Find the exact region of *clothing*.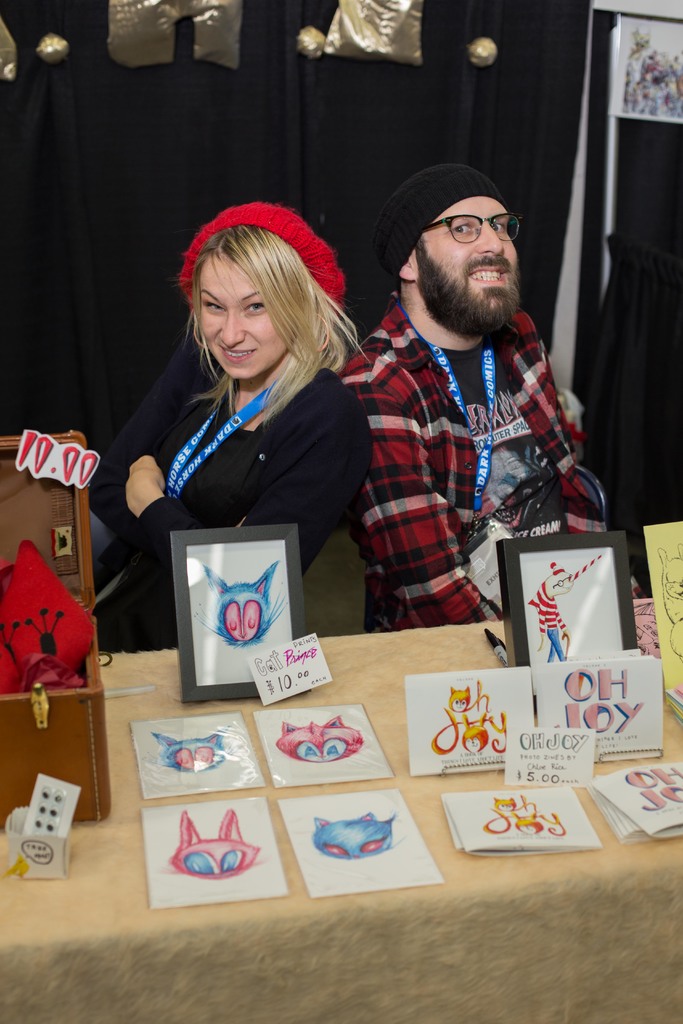
Exact region: BBox(332, 251, 594, 621).
